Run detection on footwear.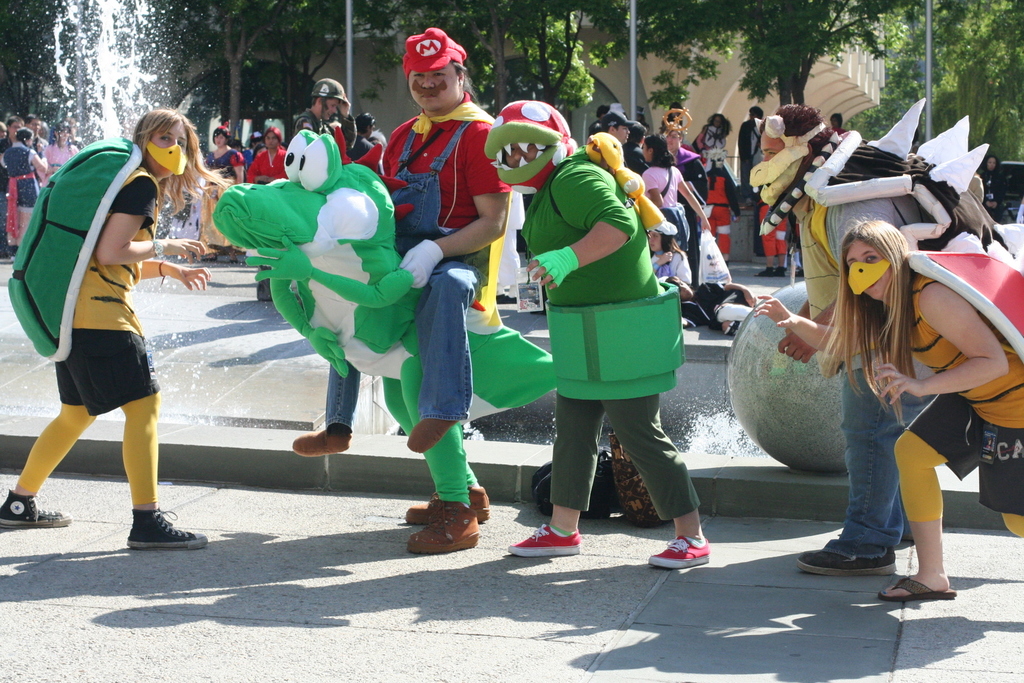
Result: 499/292/518/303.
